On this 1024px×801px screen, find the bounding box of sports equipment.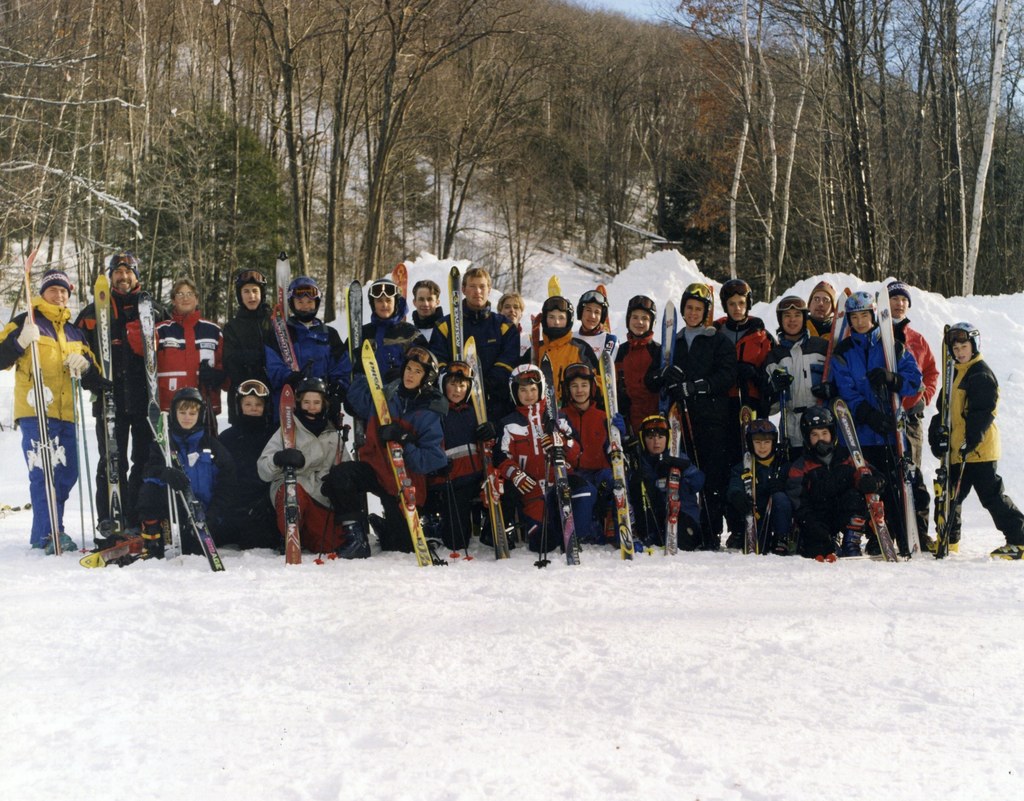
Bounding box: pyautogui.locateOnScreen(537, 351, 581, 567).
